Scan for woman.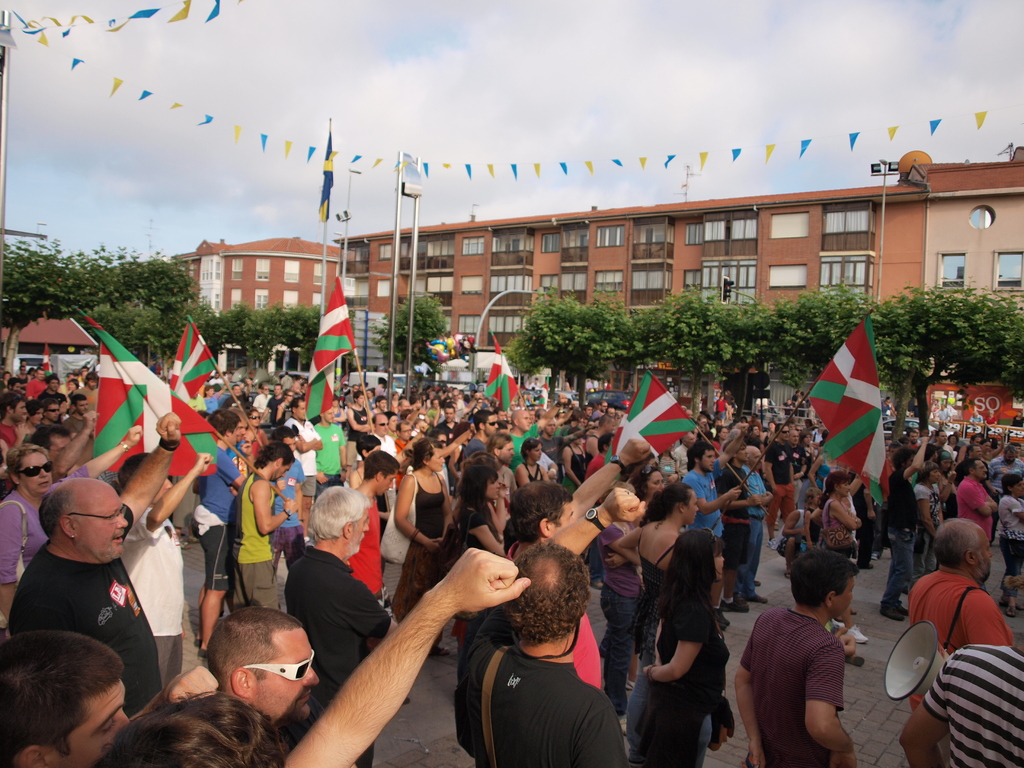
Scan result: crop(0, 445, 54, 614).
